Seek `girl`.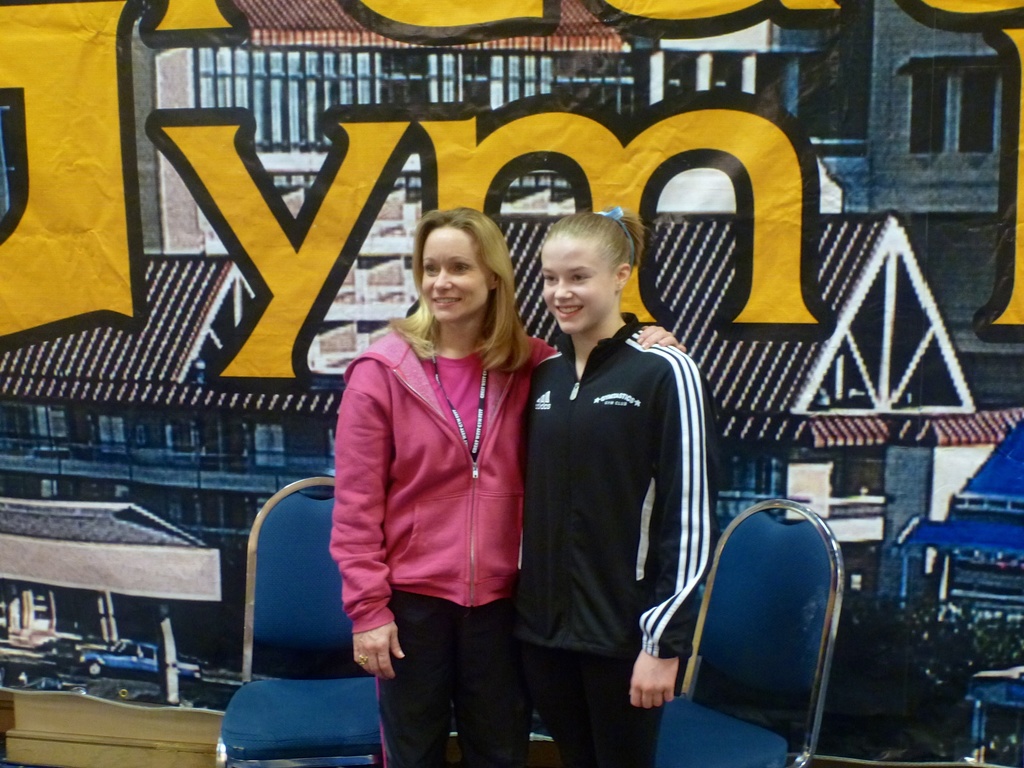
select_region(521, 202, 730, 767).
